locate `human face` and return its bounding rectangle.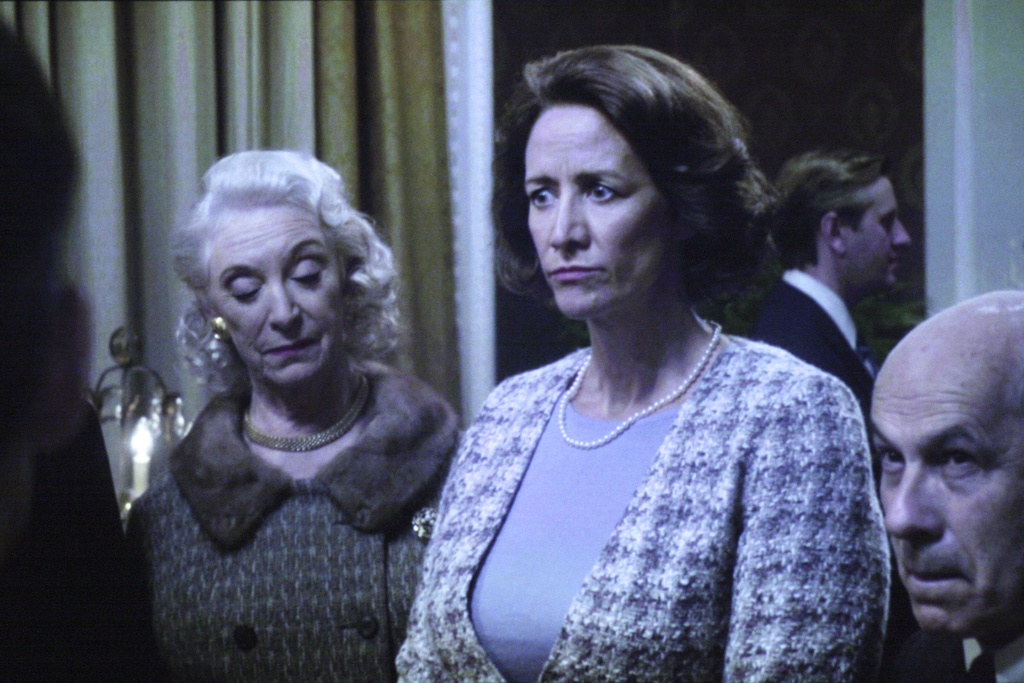
detection(211, 208, 342, 384).
